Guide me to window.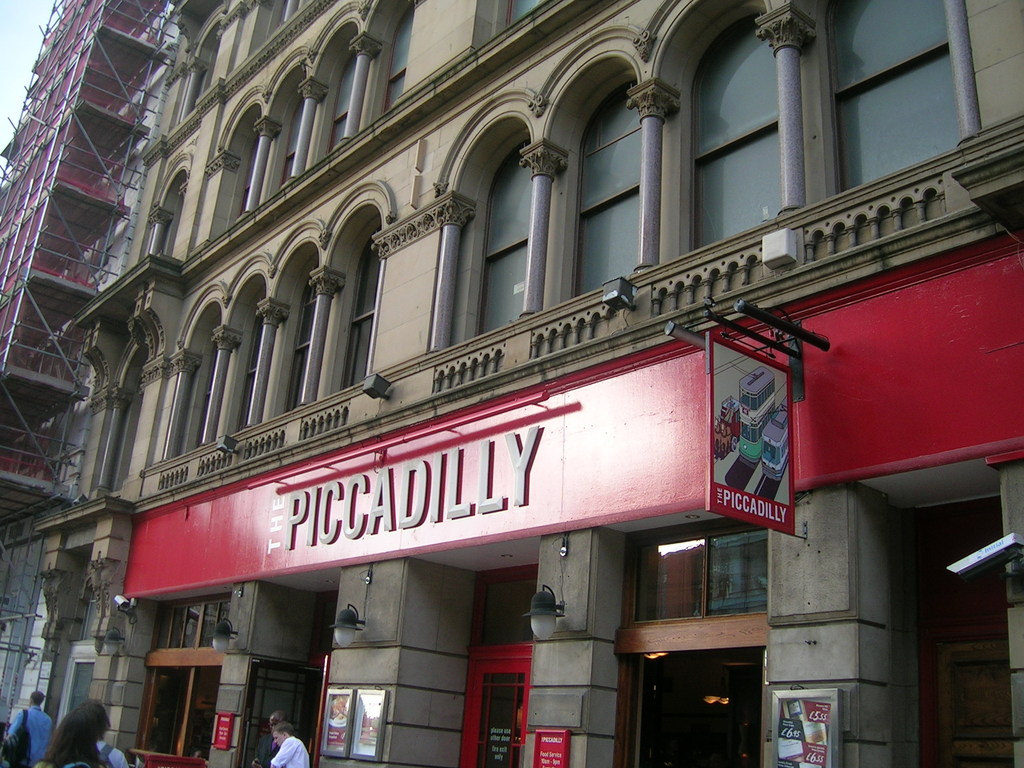
Guidance: 237/369/269/430.
